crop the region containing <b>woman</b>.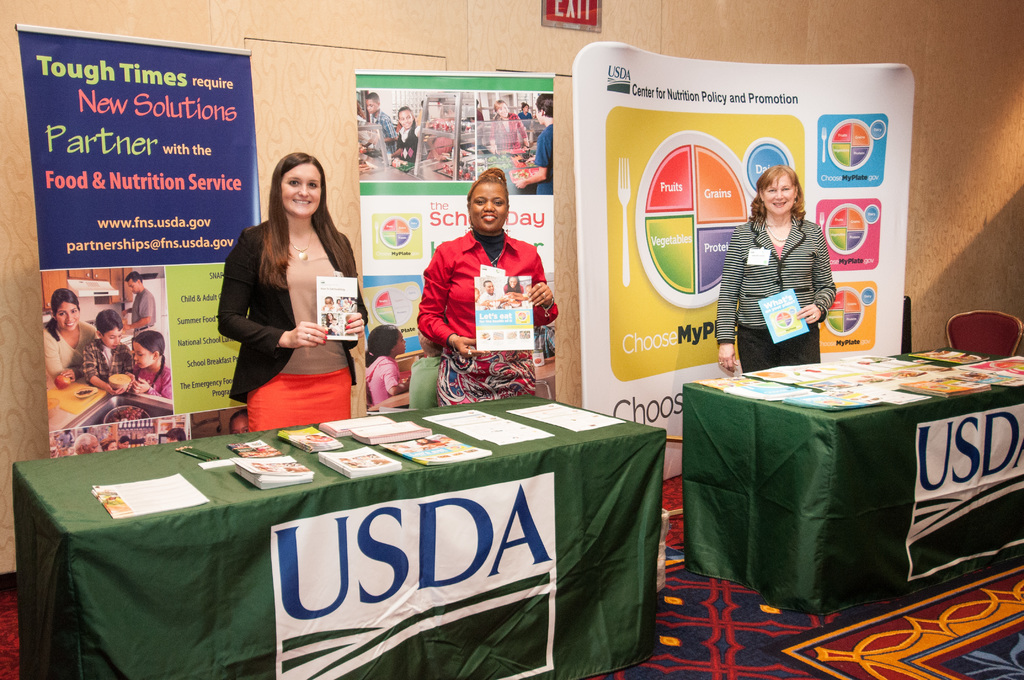
Crop region: pyautogui.locateOnScreen(364, 325, 411, 409).
